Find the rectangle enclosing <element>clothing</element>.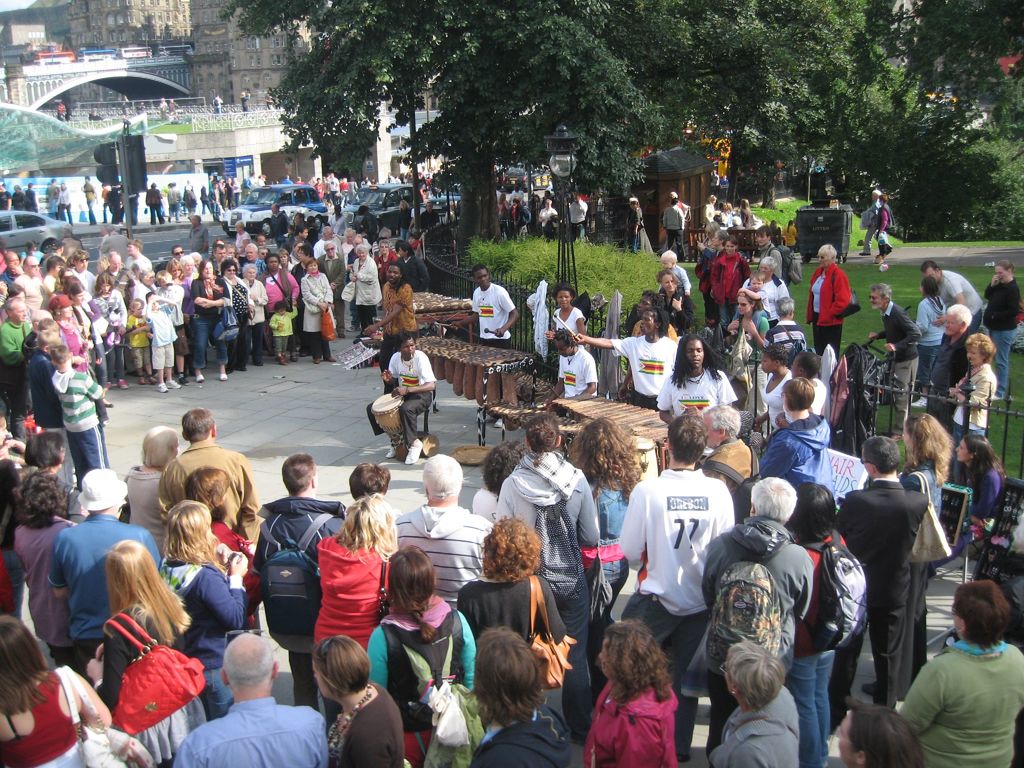
(13,512,75,664).
